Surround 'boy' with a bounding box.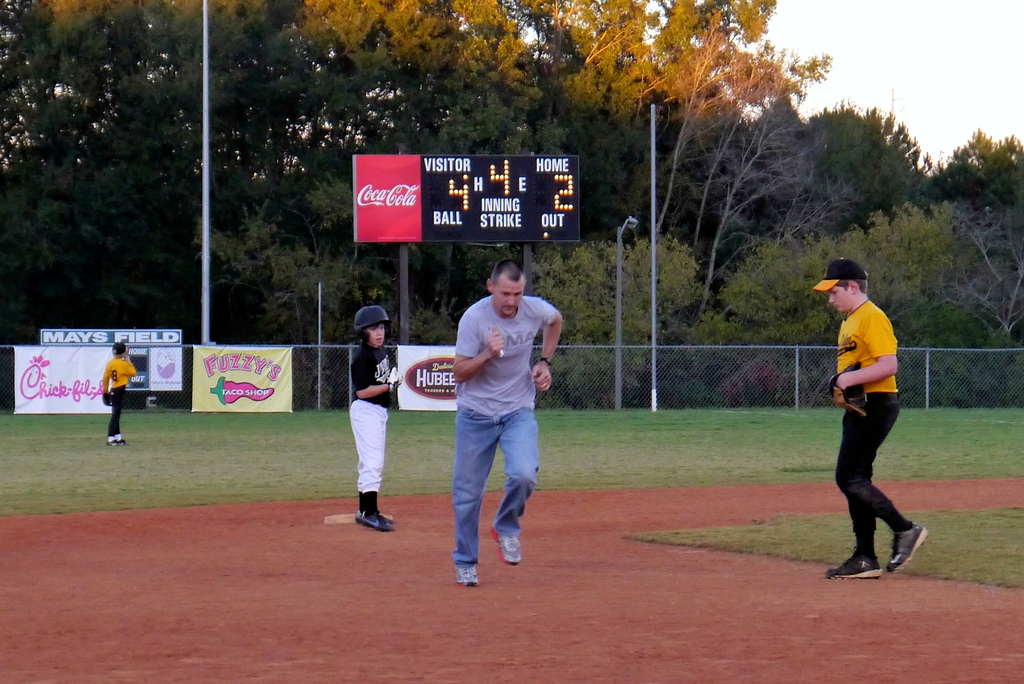
locate(348, 308, 405, 530).
